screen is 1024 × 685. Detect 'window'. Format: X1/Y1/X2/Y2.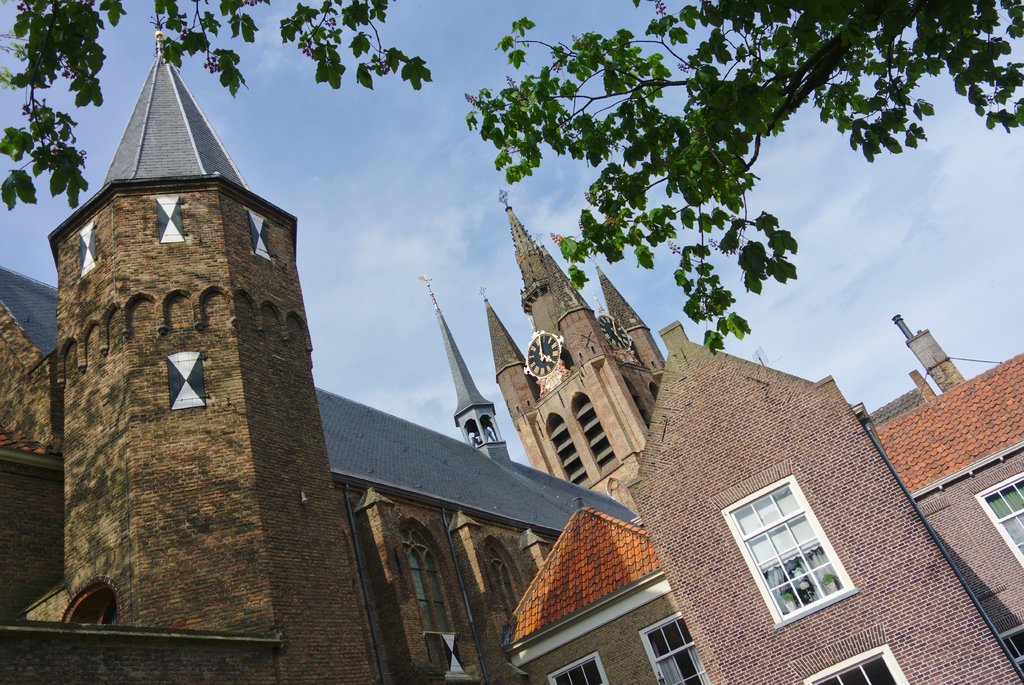
730/480/853/622.
